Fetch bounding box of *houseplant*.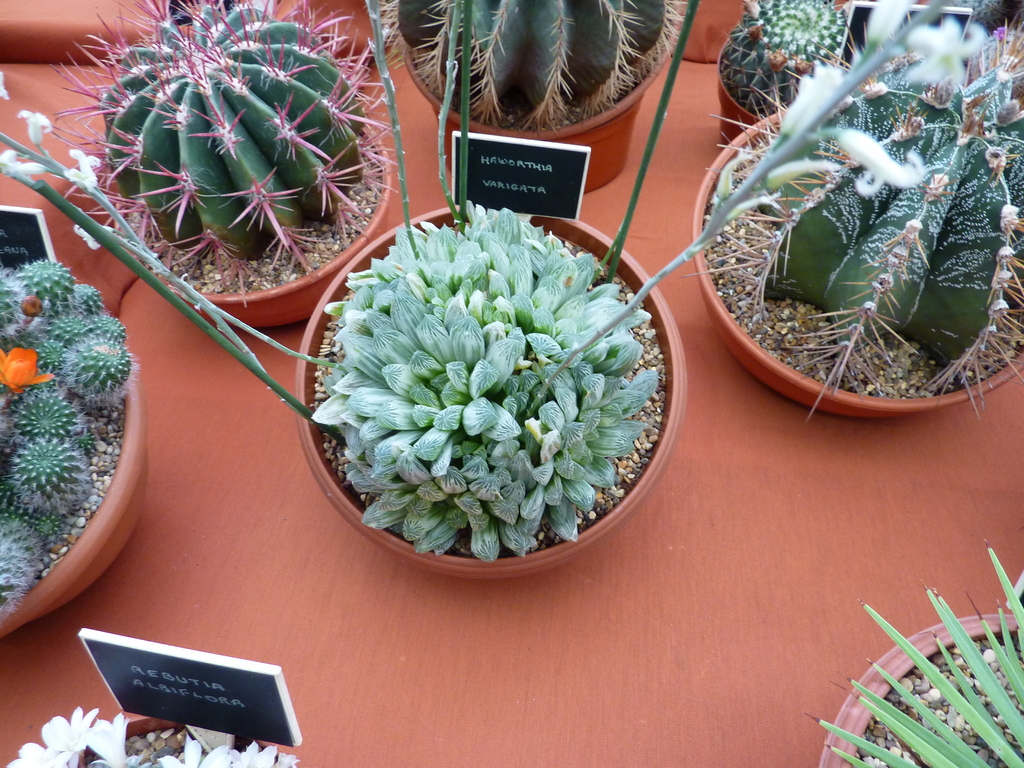
Bbox: x1=817 y1=577 x2=1023 y2=767.
